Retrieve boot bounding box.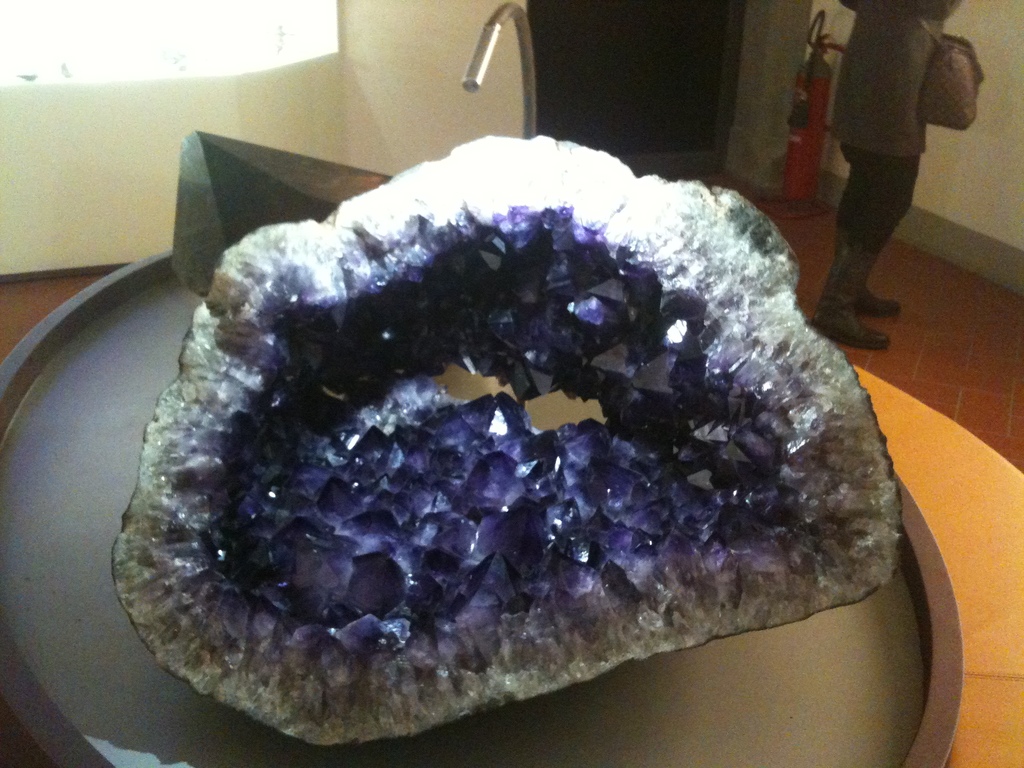
Bounding box: bbox=[858, 283, 899, 314].
